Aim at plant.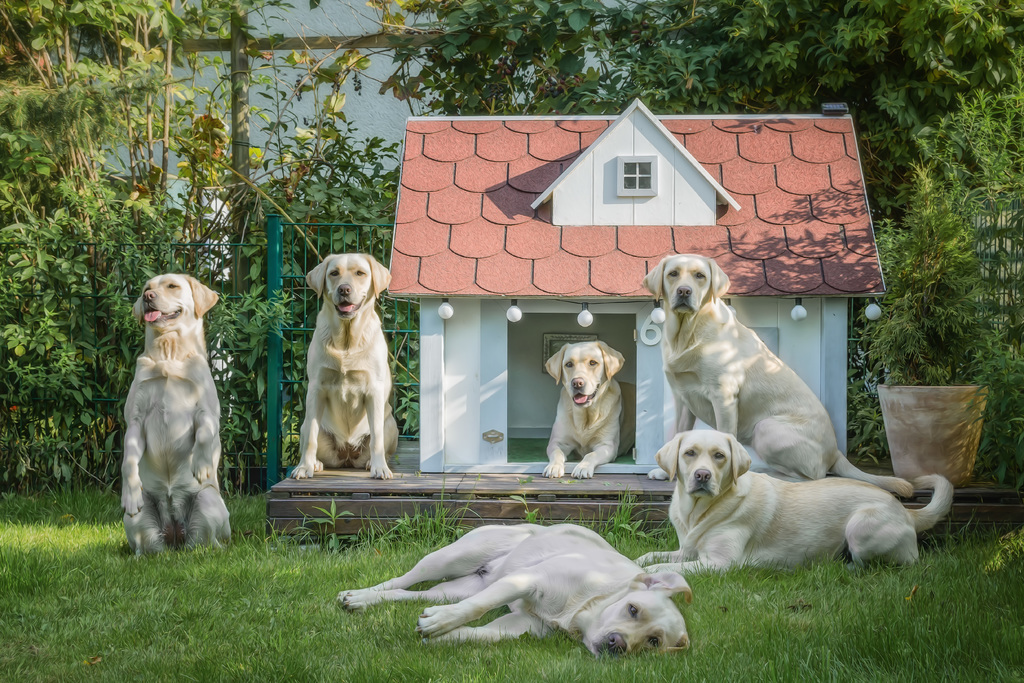
Aimed at (860, 153, 993, 383).
